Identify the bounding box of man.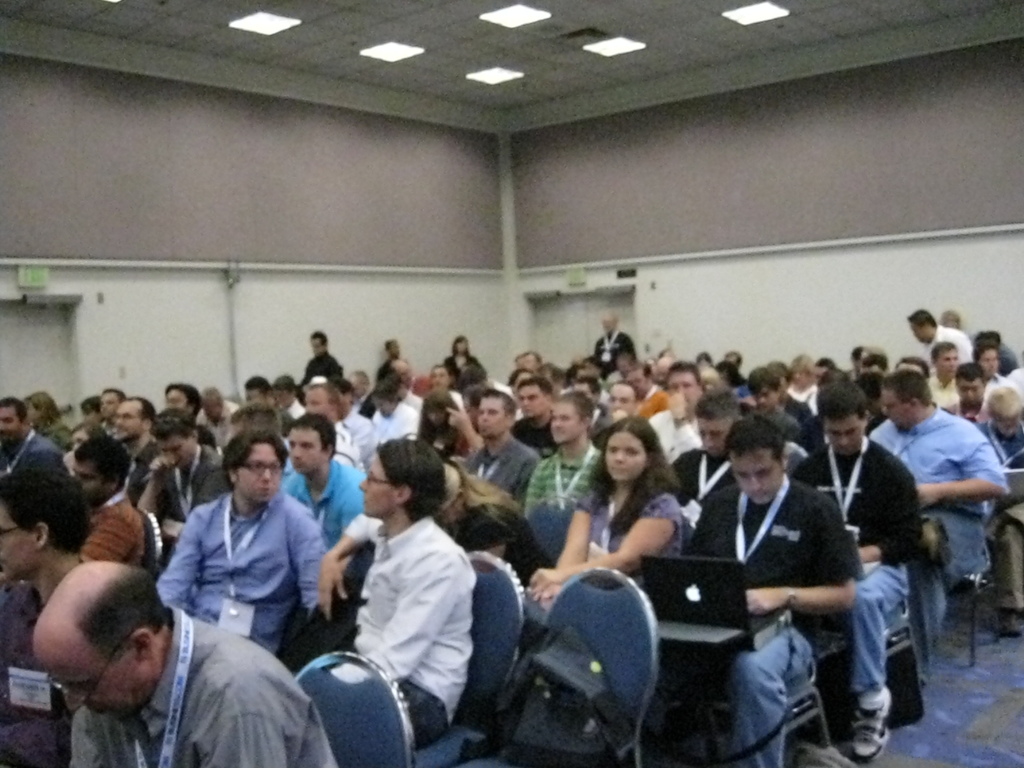
[x1=297, y1=326, x2=343, y2=390].
